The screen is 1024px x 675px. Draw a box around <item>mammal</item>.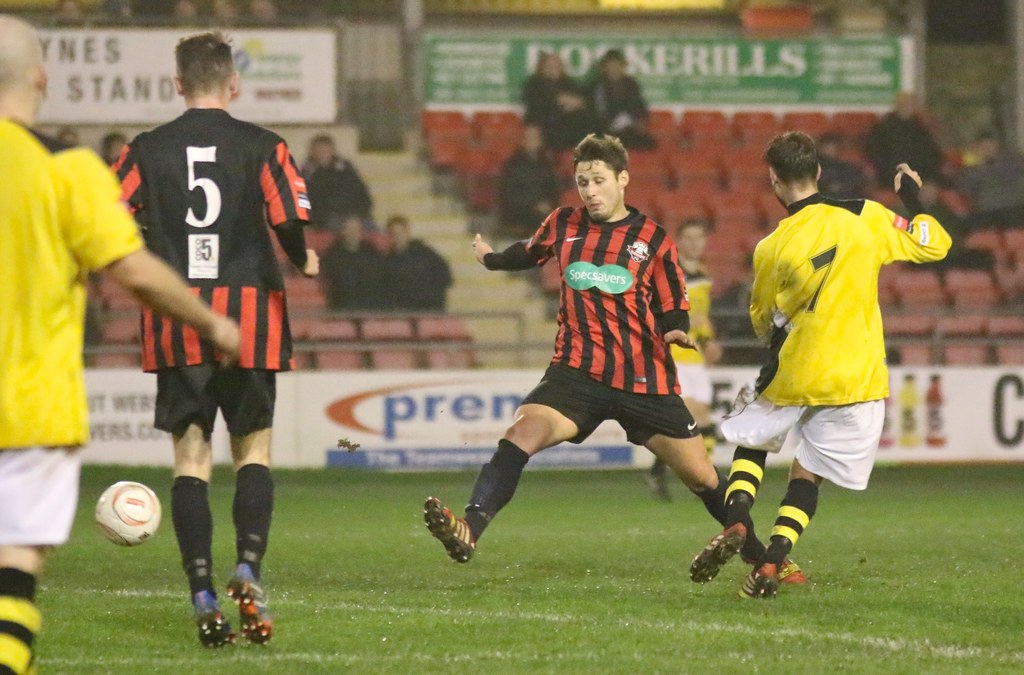
(959, 124, 1023, 225).
